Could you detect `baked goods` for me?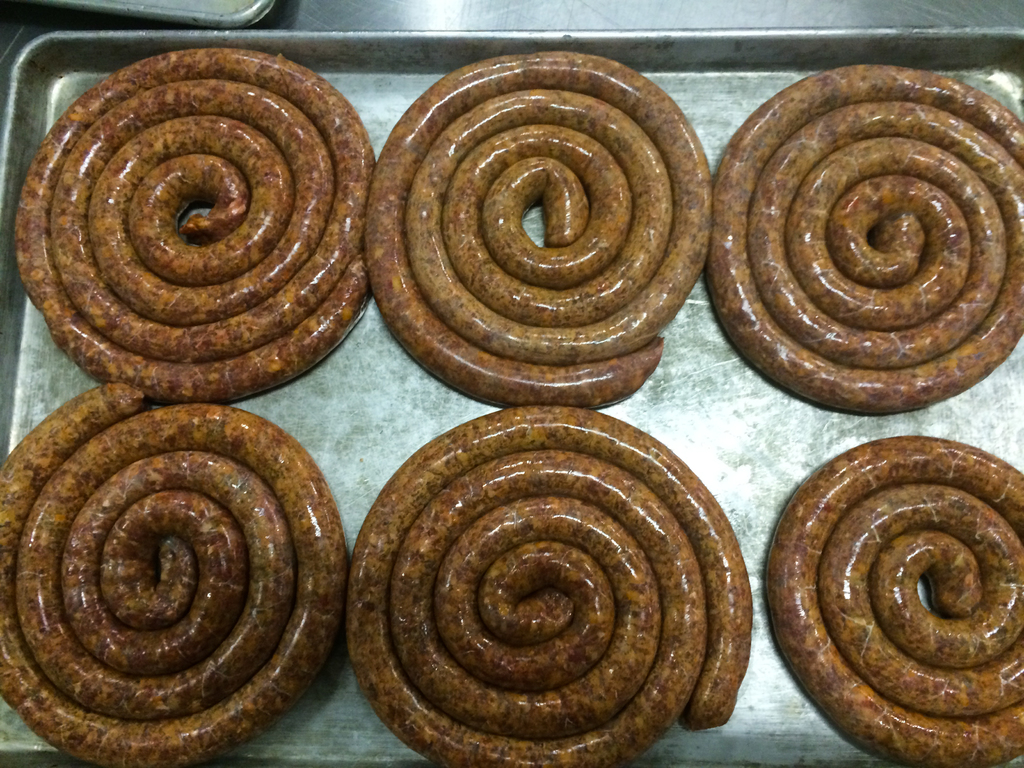
Detection result: <bbox>4, 48, 371, 396</bbox>.
